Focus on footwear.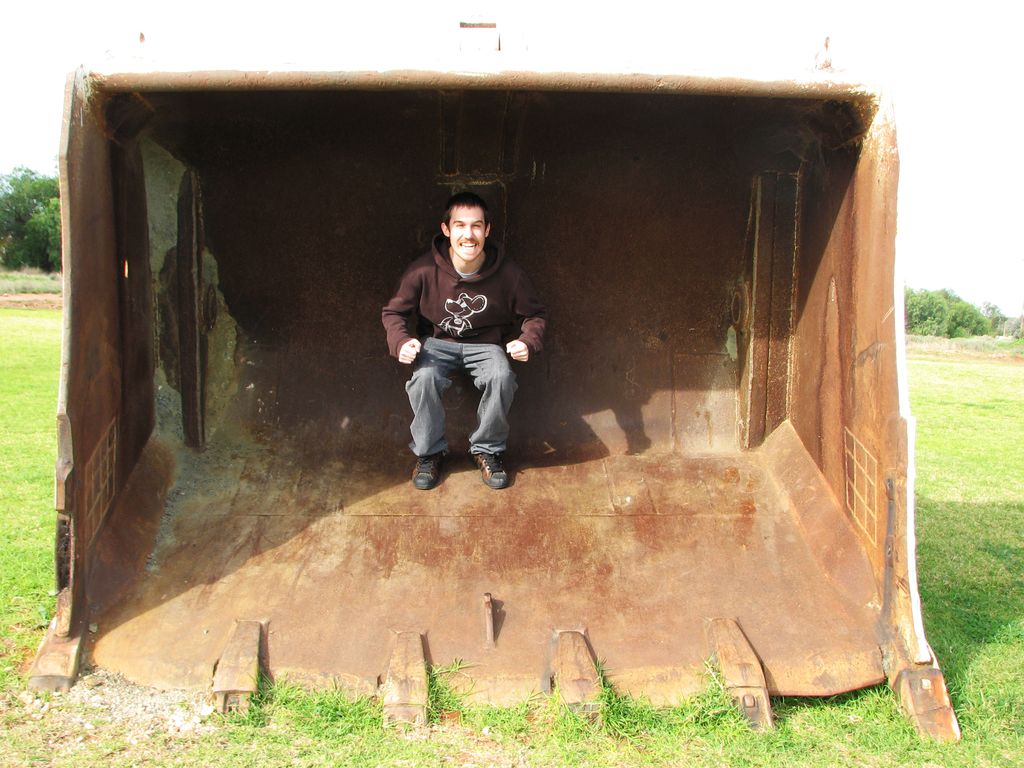
Focused at select_region(472, 451, 511, 490).
